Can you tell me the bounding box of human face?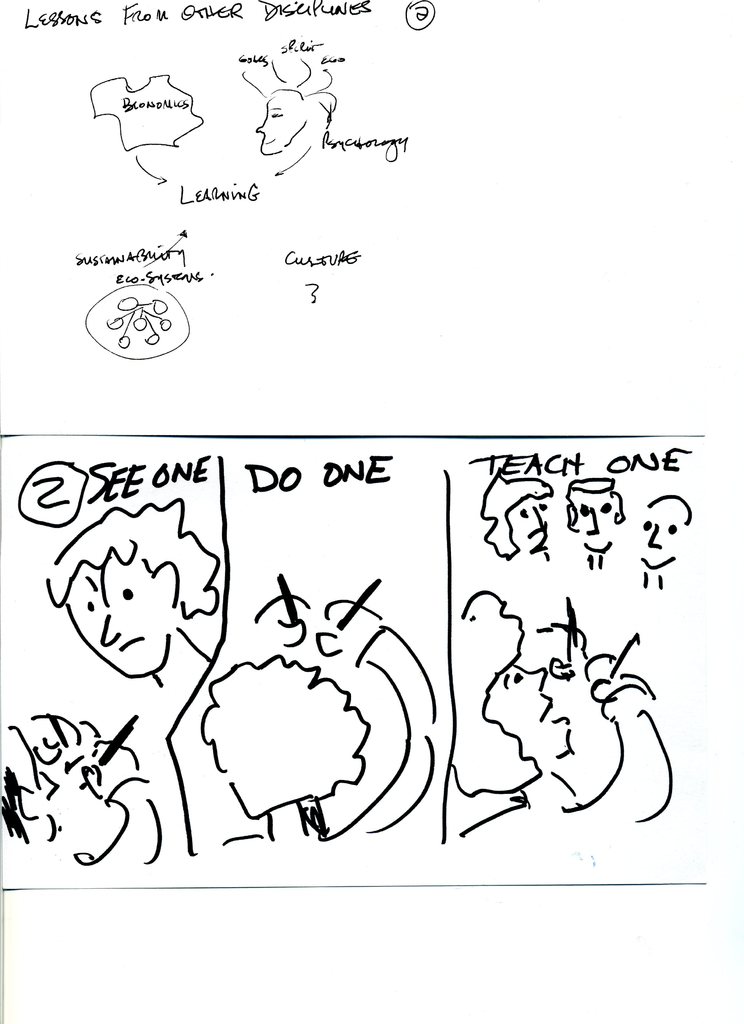
485, 665, 571, 764.
